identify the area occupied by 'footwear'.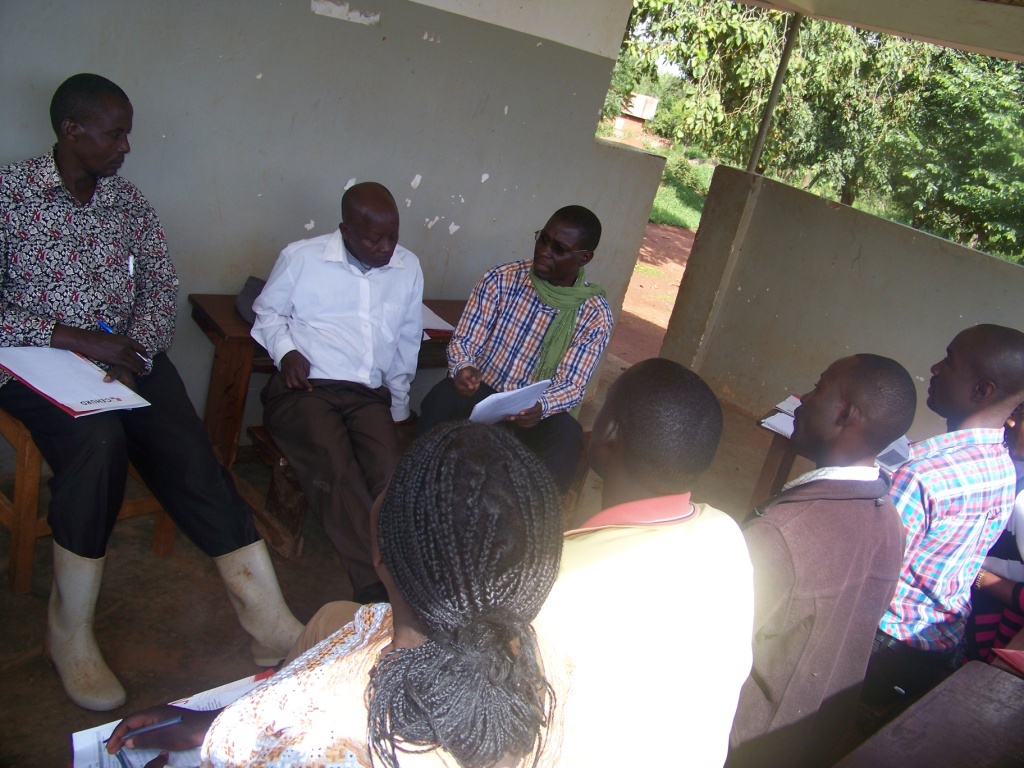
Area: (39,542,127,712).
